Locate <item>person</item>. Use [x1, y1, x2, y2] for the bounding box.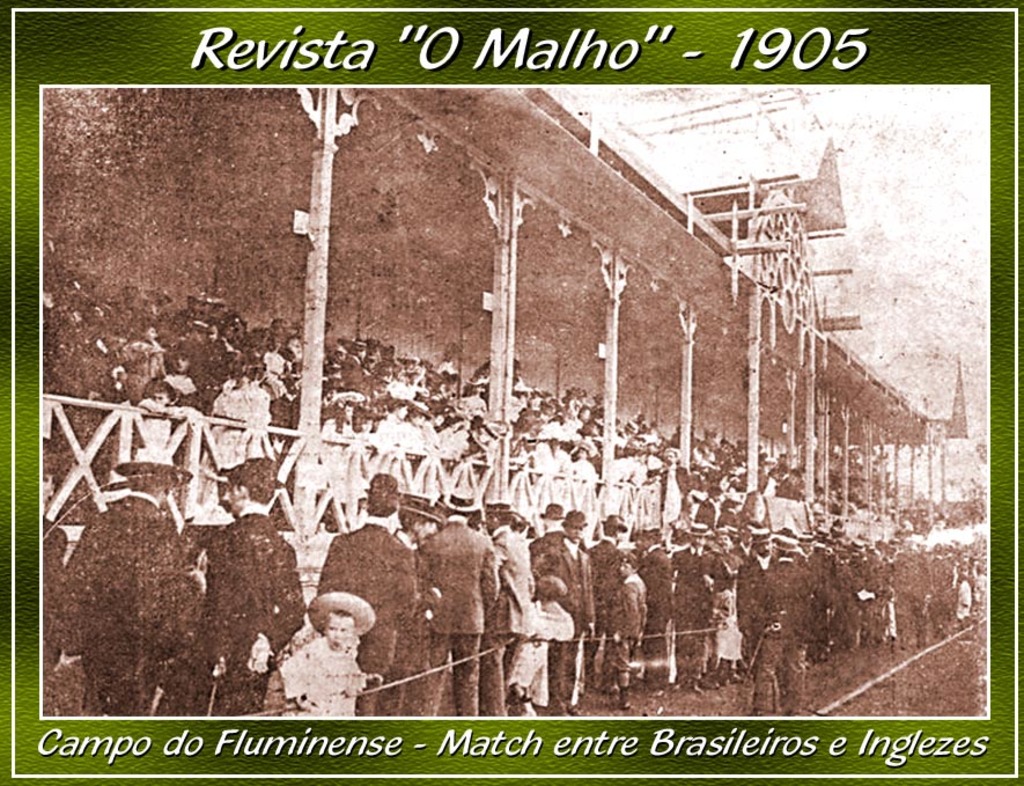
[580, 516, 627, 656].
